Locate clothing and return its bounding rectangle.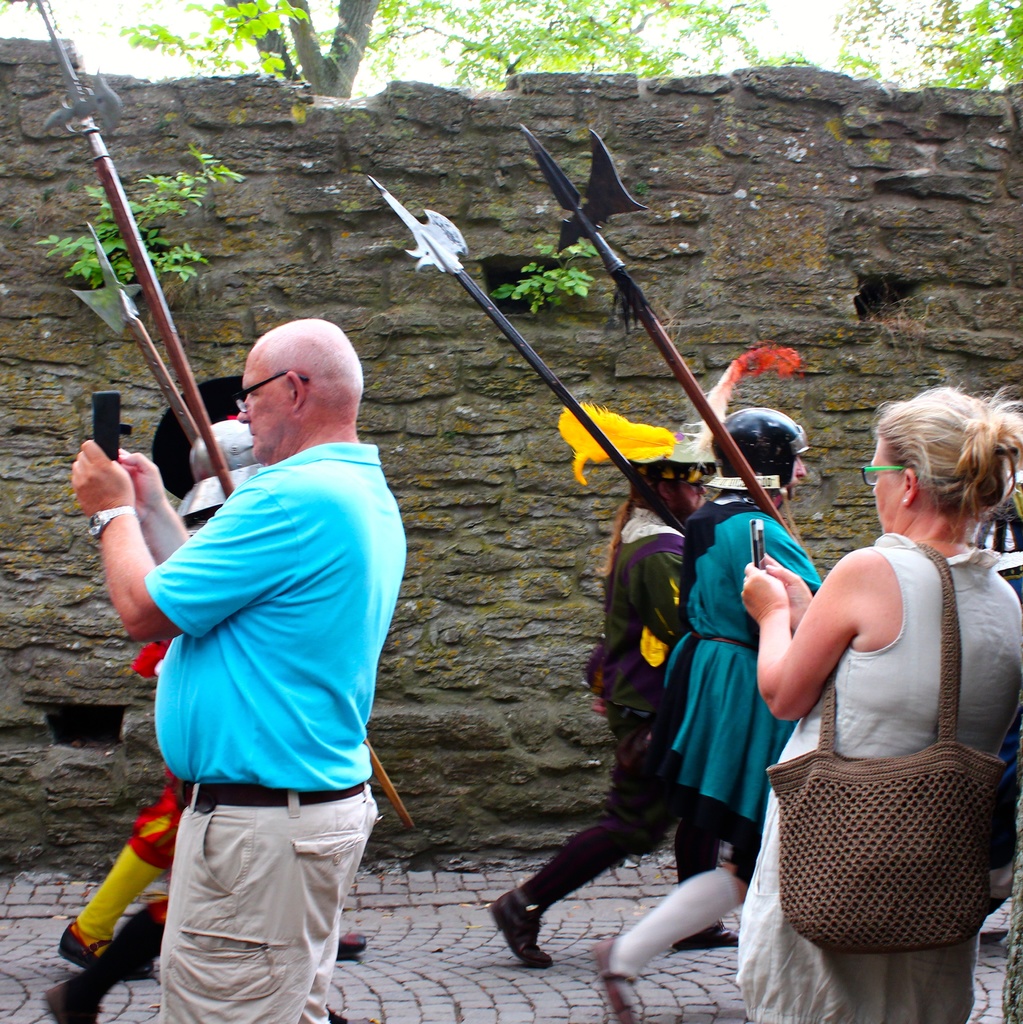
detection(609, 493, 819, 1006).
